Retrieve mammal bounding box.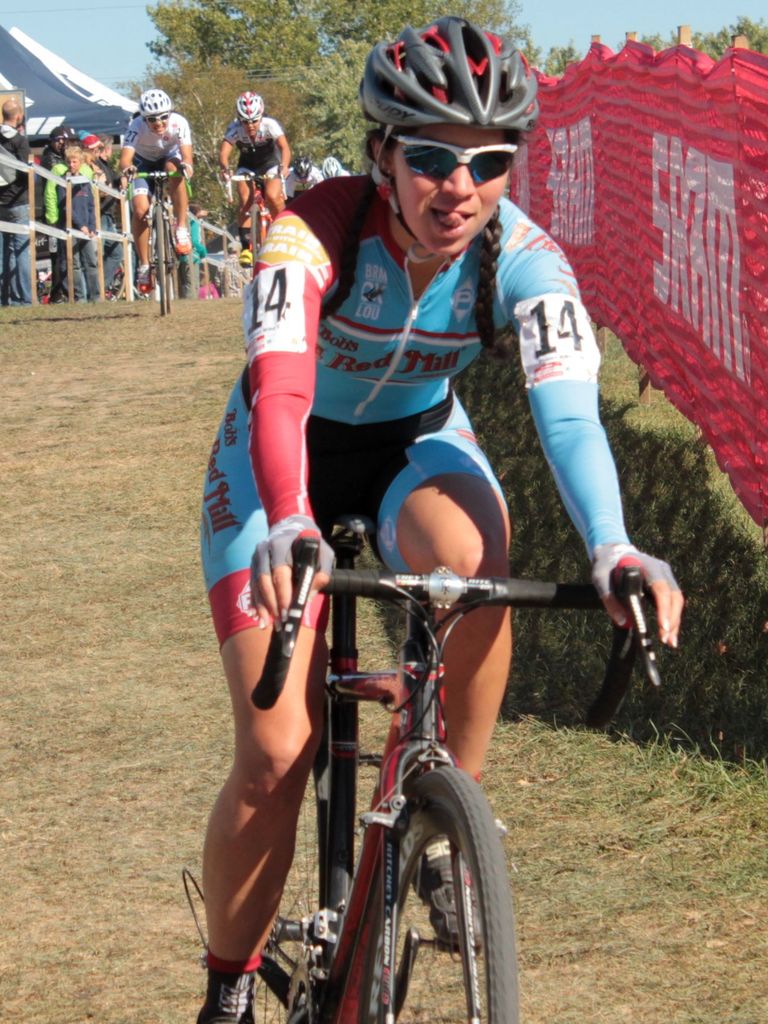
Bounding box: (211,11,702,1023).
